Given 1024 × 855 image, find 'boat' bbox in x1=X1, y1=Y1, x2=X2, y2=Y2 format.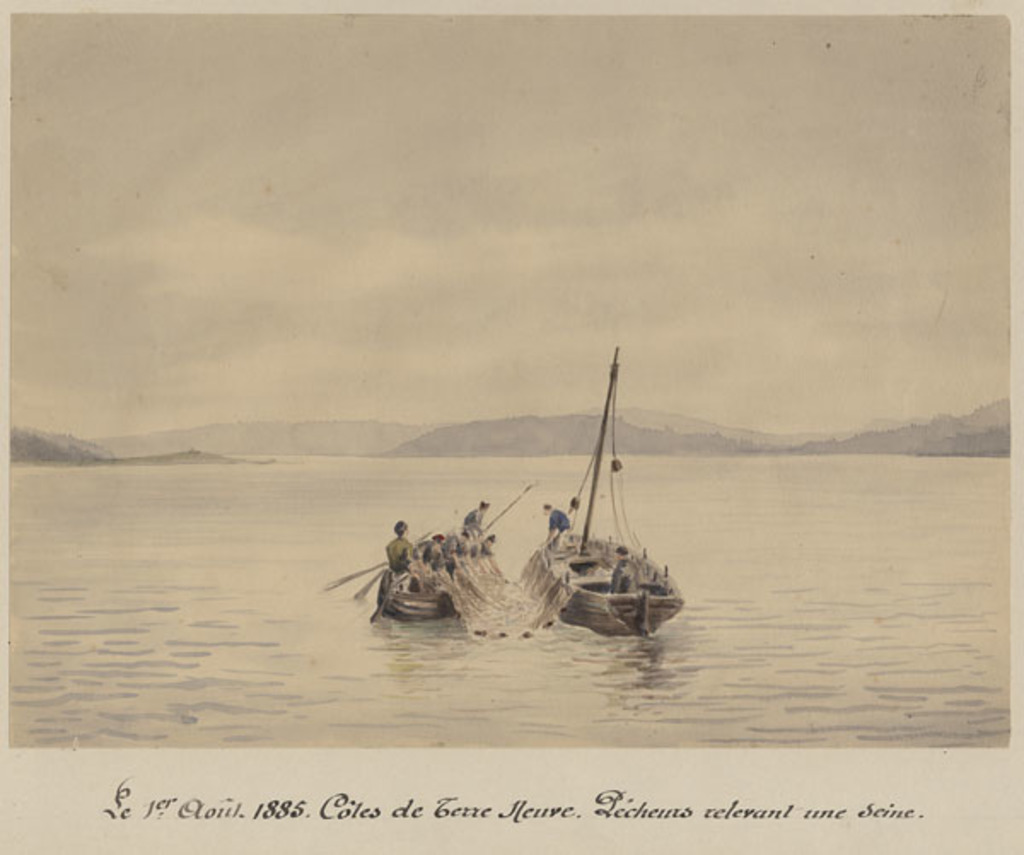
x1=374, y1=531, x2=495, y2=625.
